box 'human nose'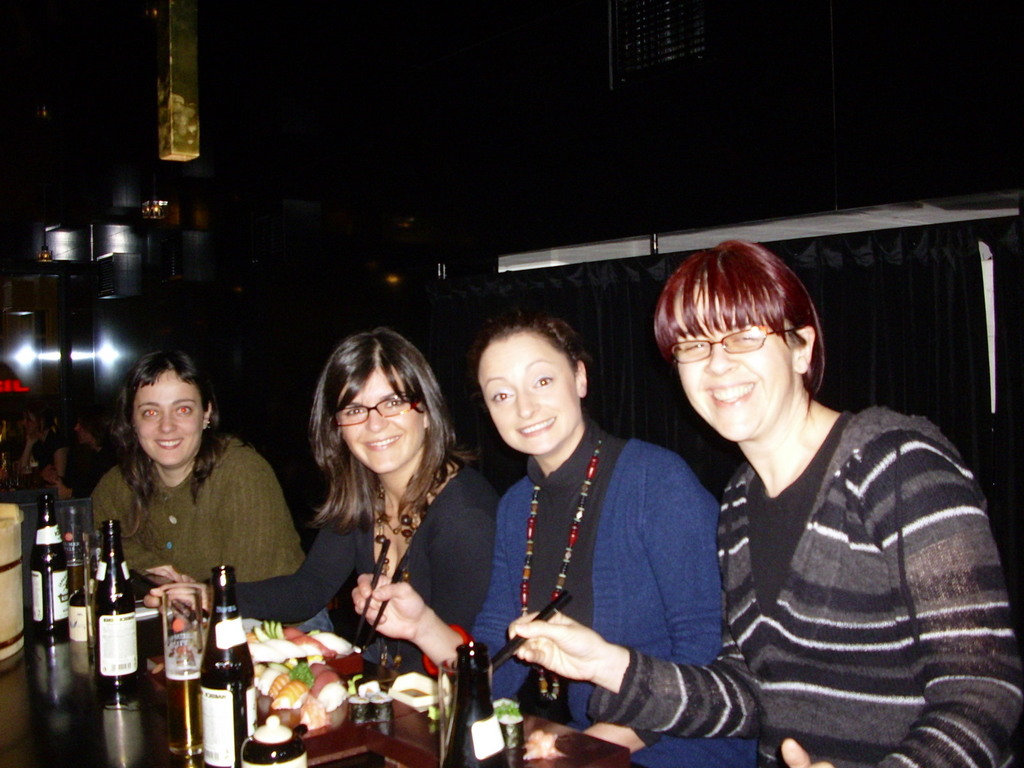
bbox=[366, 408, 387, 434]
